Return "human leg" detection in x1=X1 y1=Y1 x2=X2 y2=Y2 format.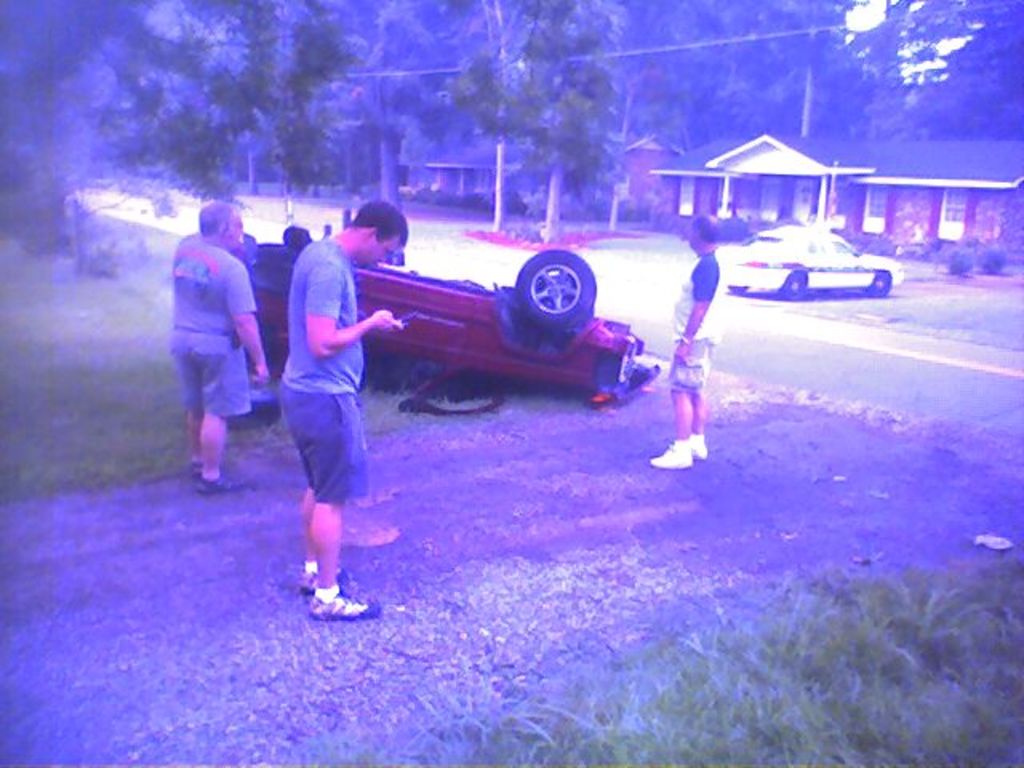
x1=702 y1=336 x2=720 y2=454.
